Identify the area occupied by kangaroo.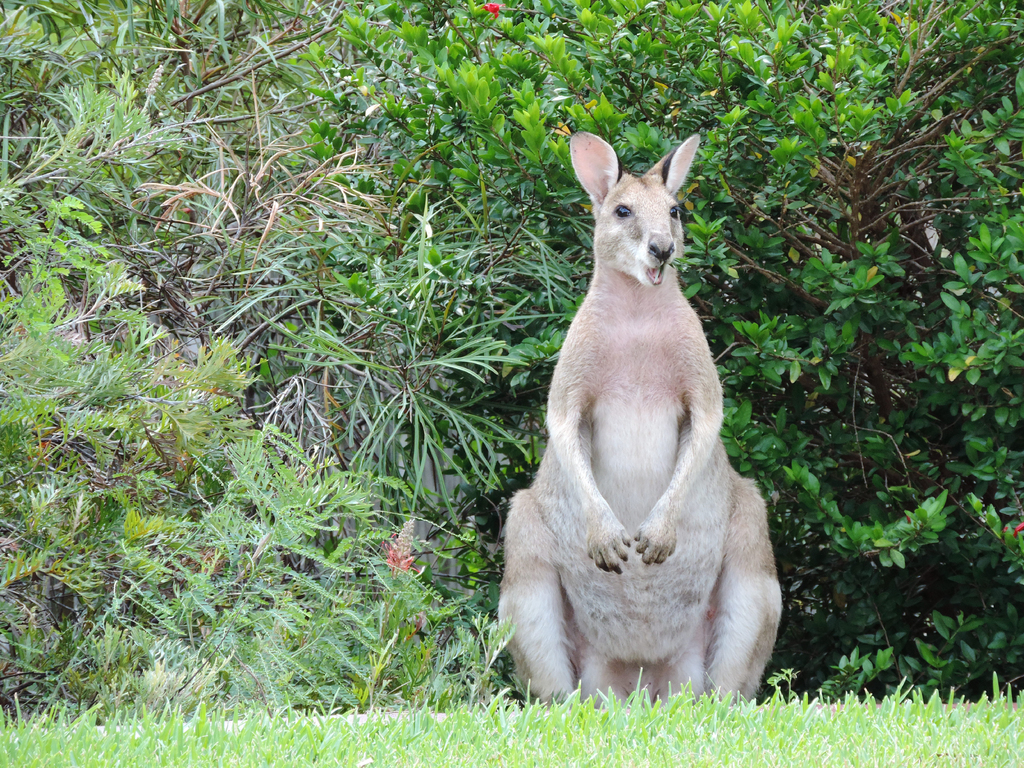
Area: (left=493, top=129, right=781, bottom=703).
